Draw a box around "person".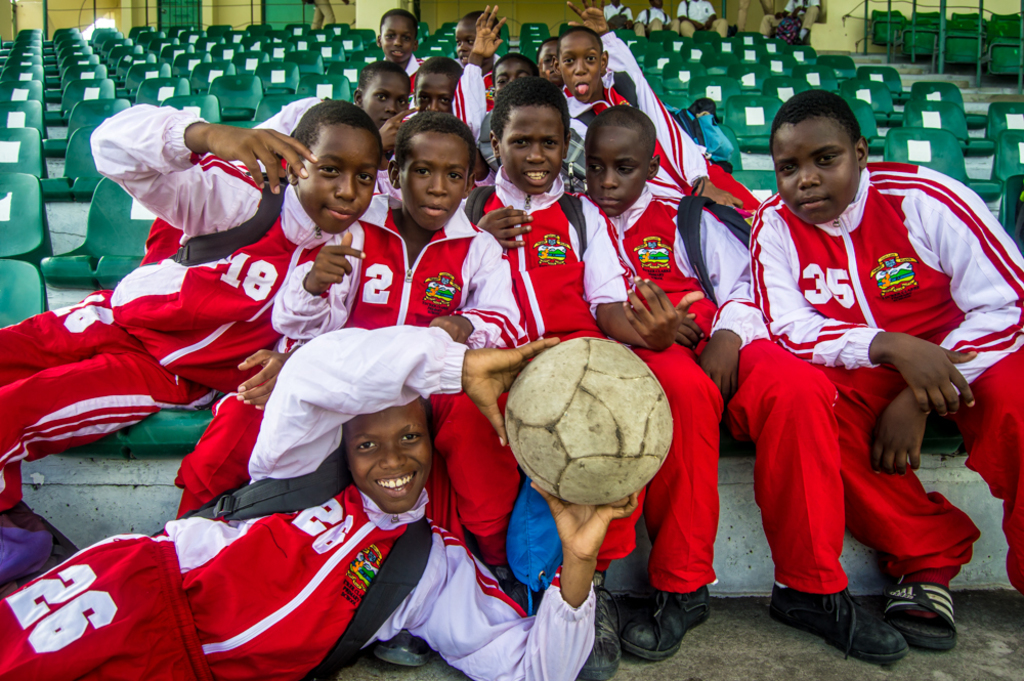
{"x1": 0, "y1": 101, "x2": 376, "y2": 587}.
